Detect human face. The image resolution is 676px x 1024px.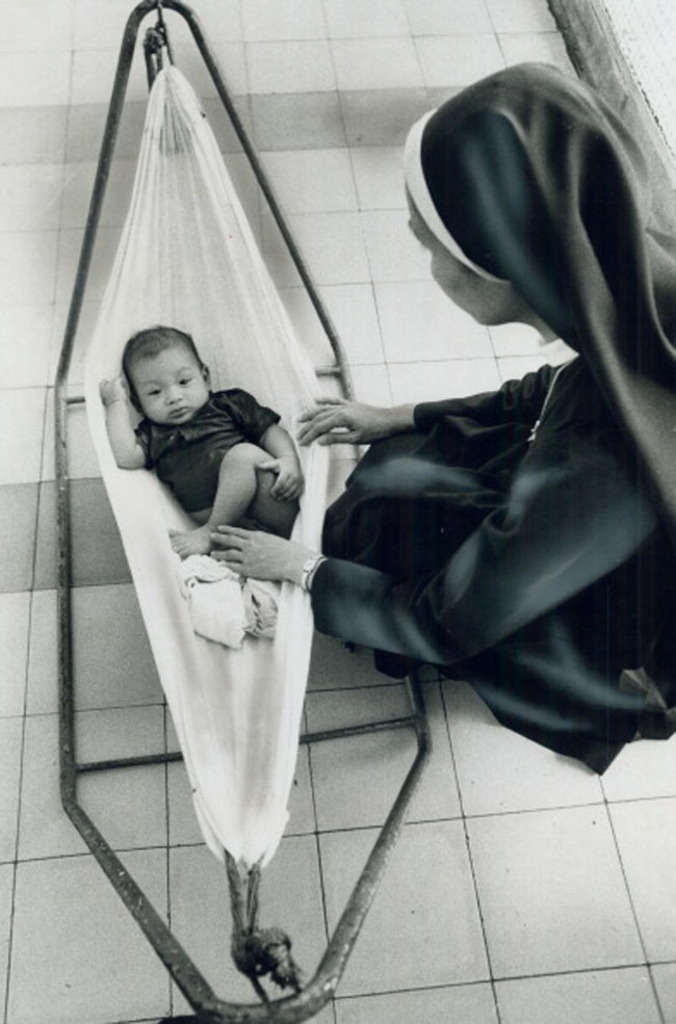
[402, 189, 514, 330].
